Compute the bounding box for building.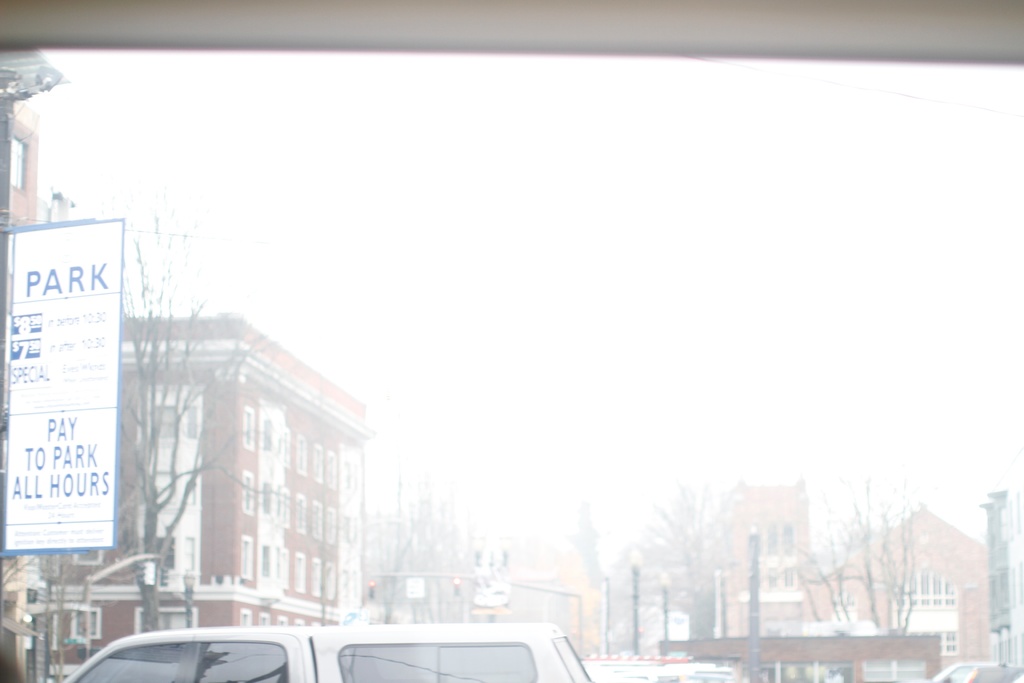
(left=696, top=473, right=999, bottom=670).
